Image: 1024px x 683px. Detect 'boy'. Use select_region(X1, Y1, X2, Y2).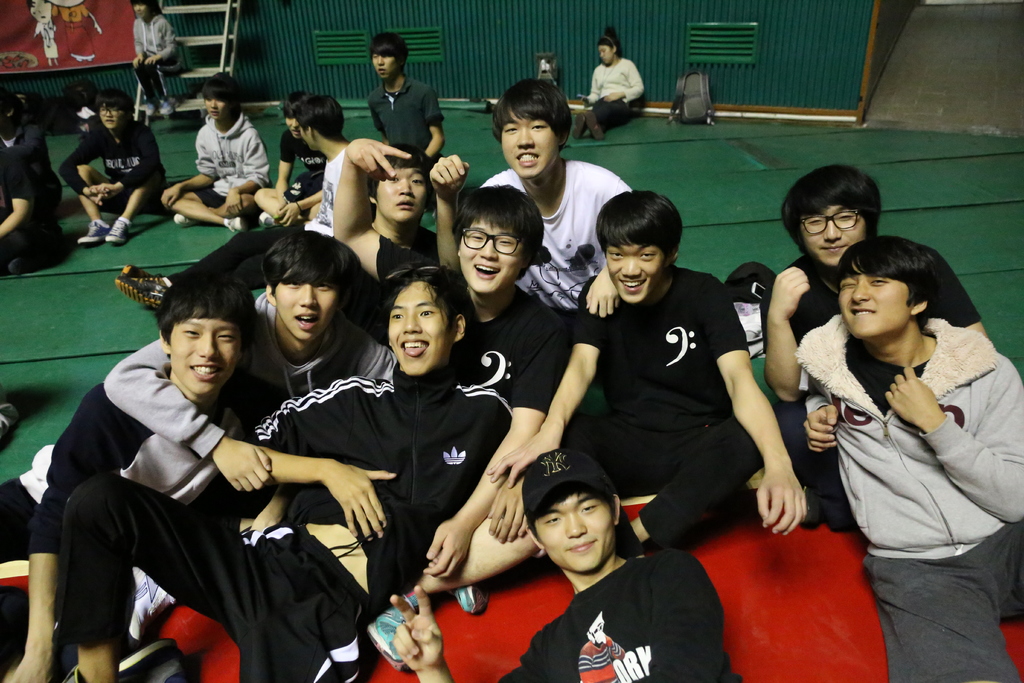
select_region(388, 185, 530, 660).
